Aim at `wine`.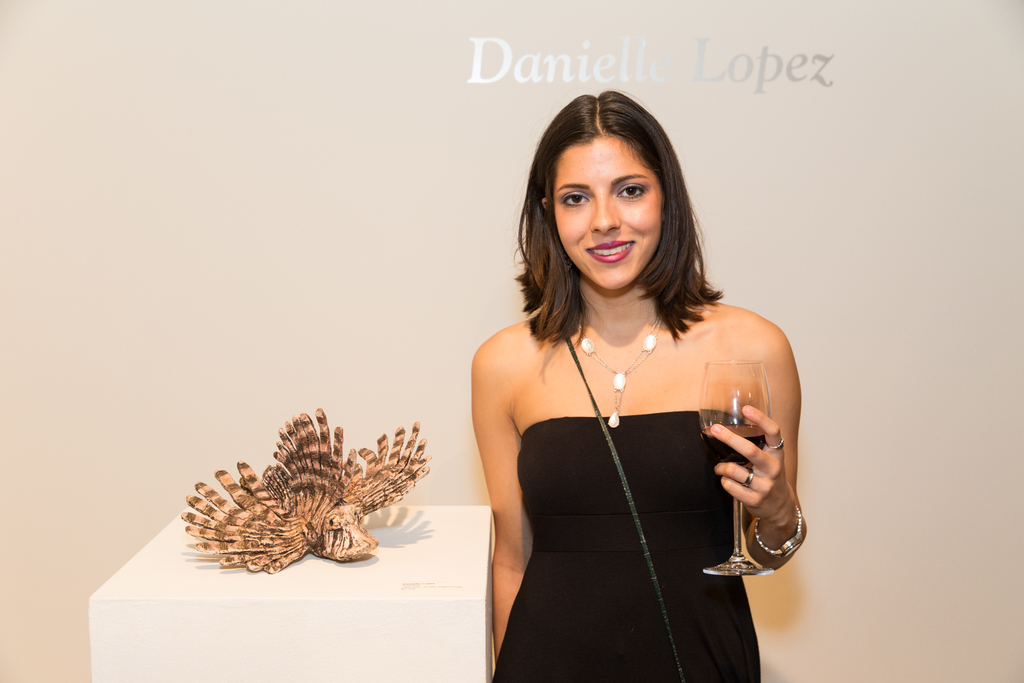
Aimed at (x1=690, y1=424, x2=765, y2=463).
